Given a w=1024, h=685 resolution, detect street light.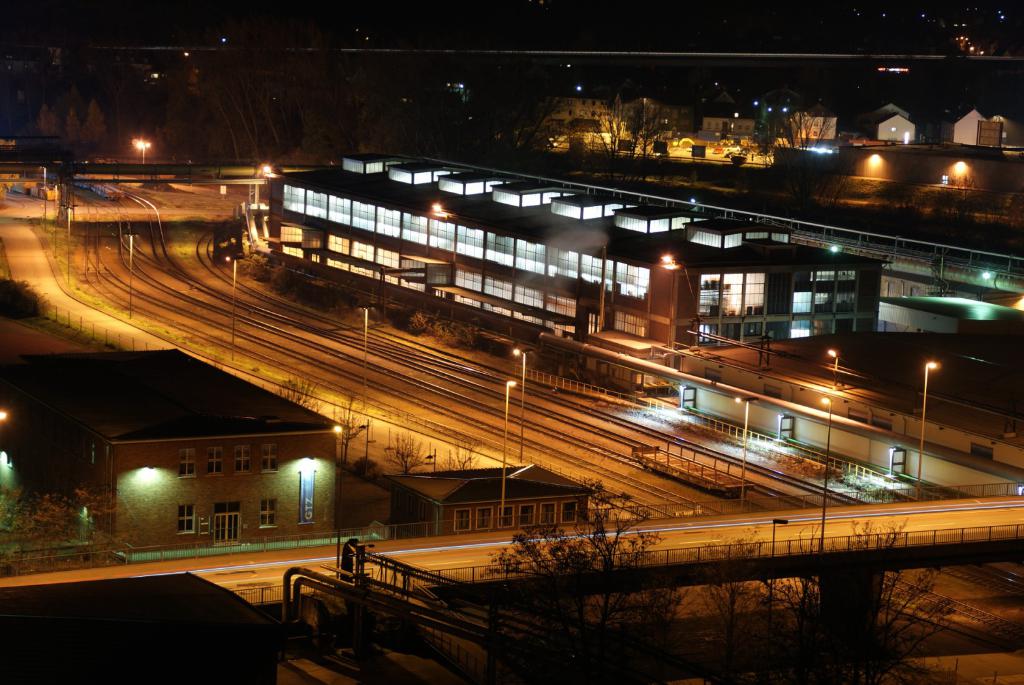
select_region(827, 350, 841, 387).
